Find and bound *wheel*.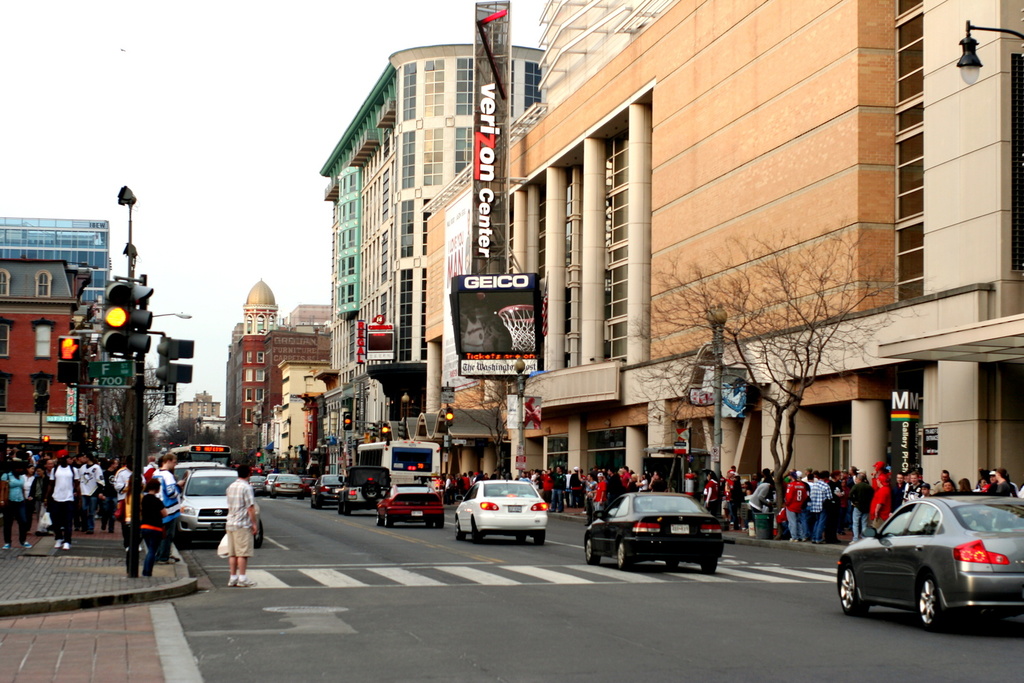
Bound: [345,505,351,514].
